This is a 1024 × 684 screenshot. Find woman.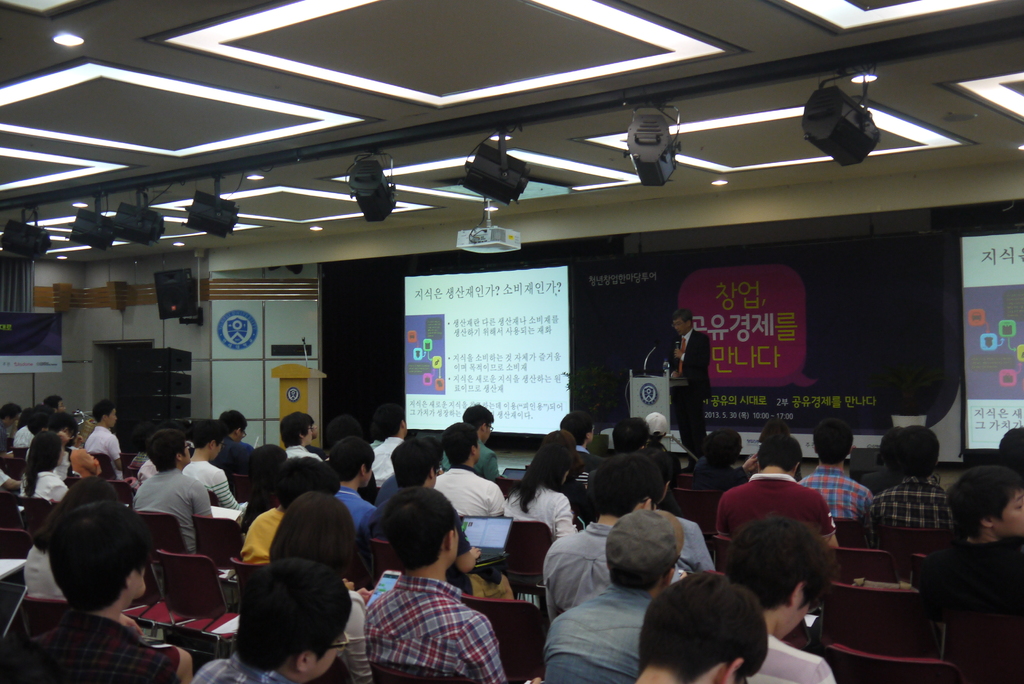
Bounding box: locate(257, 492, 381, 683).
